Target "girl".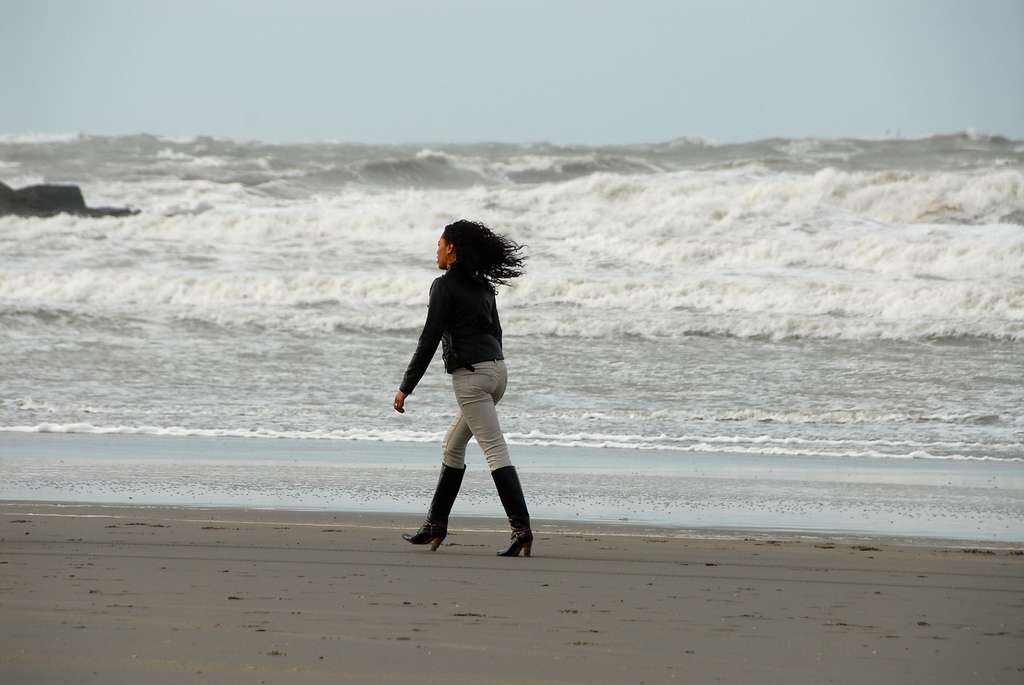
Target region: box(394, 217, 533, 558).
